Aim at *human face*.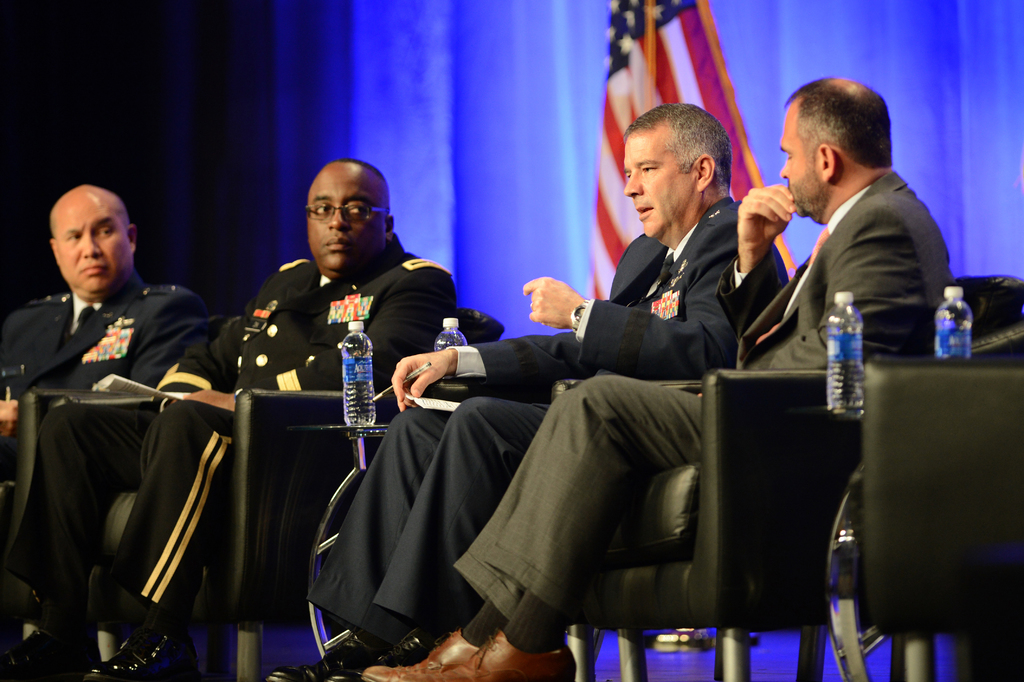
Aimed at Rect(784, 74, 906, 235).
